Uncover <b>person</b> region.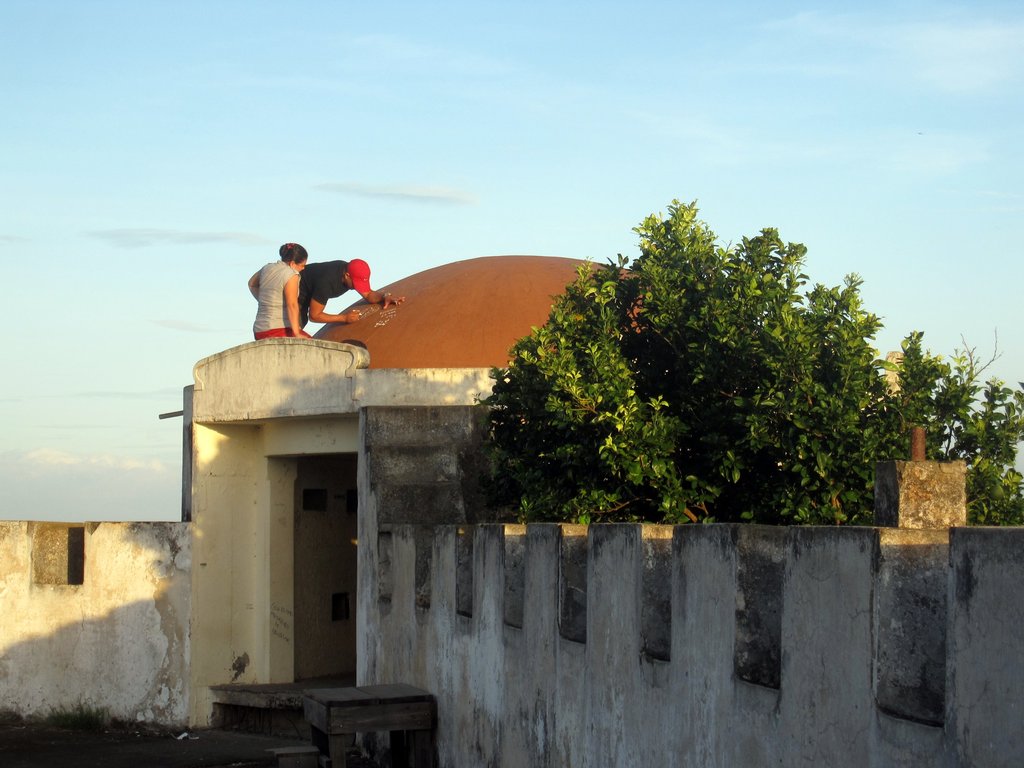
Uncovered: 245/229/324/351.
